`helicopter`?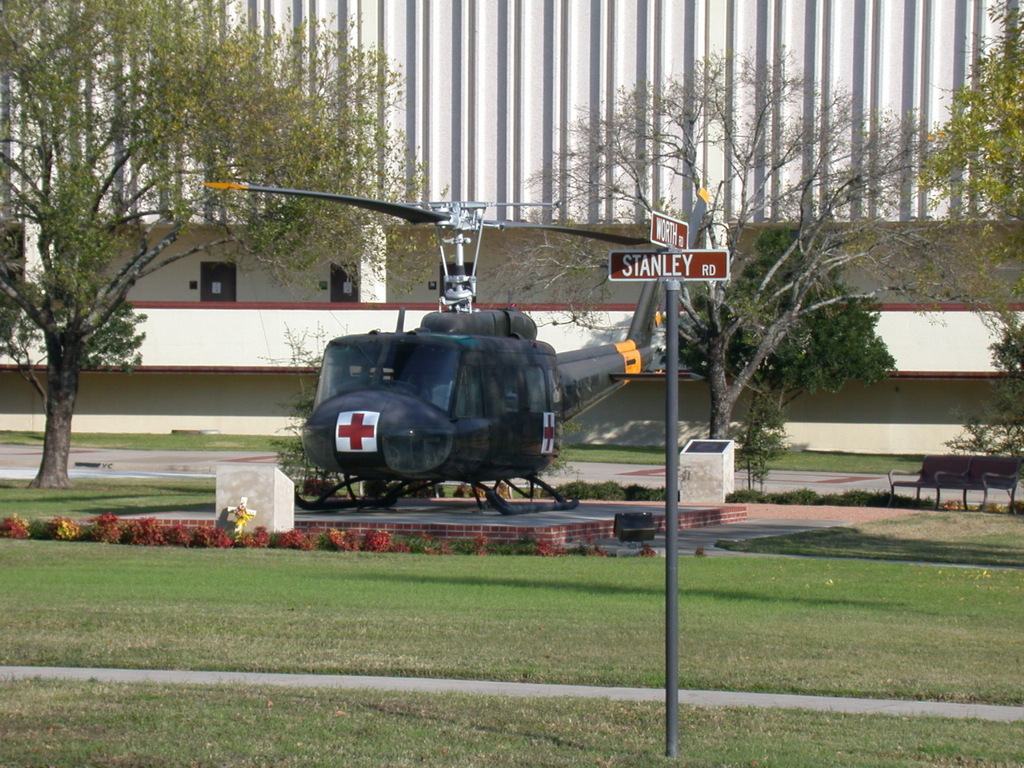
bbox=(201, 185, 708, 516)
